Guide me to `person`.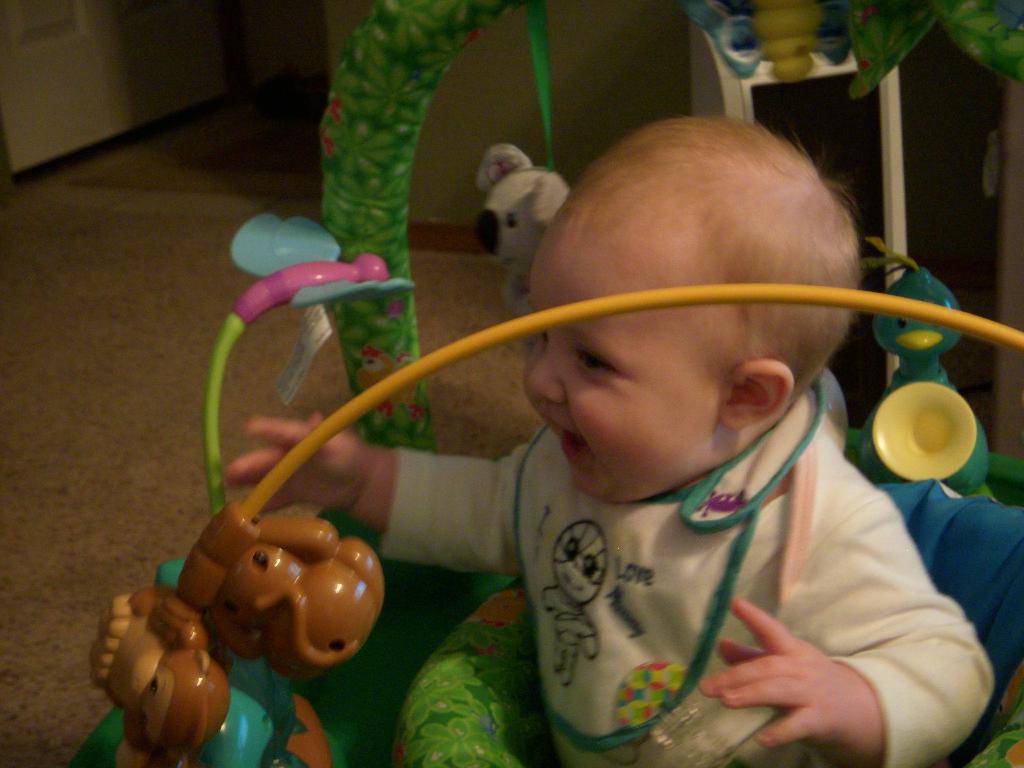
Guidance: <region>225, 113, 998, 767</region>.
